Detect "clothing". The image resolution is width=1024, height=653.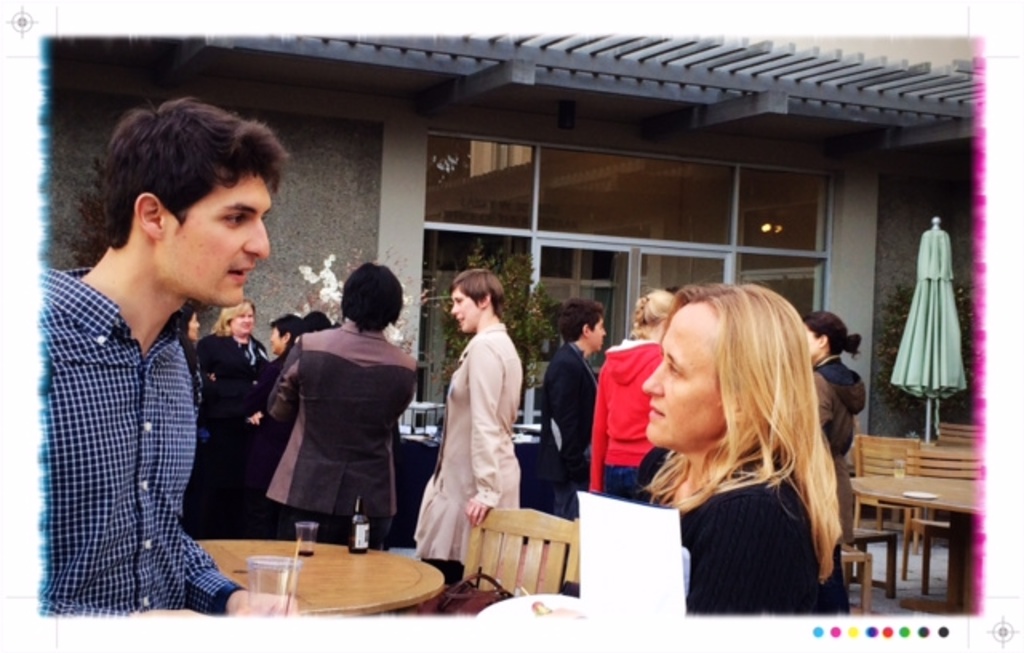
select_region(627, 445, 853, 616).
